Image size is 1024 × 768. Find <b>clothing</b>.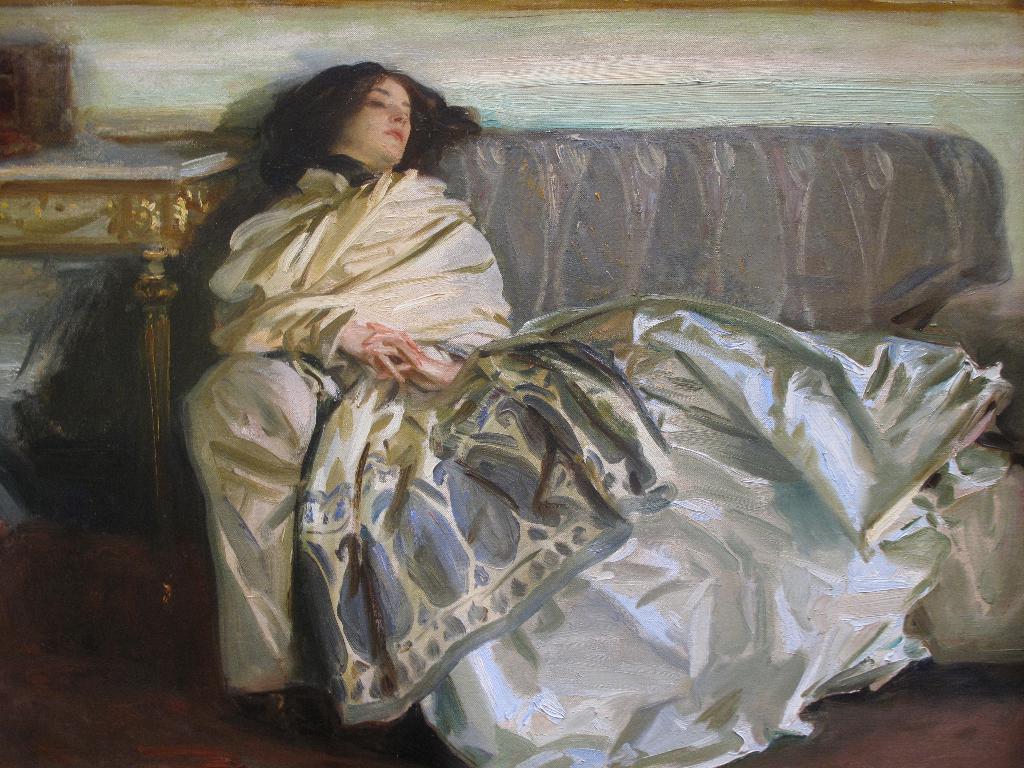
x1=179 y1=132 x2=911 y2=767.
